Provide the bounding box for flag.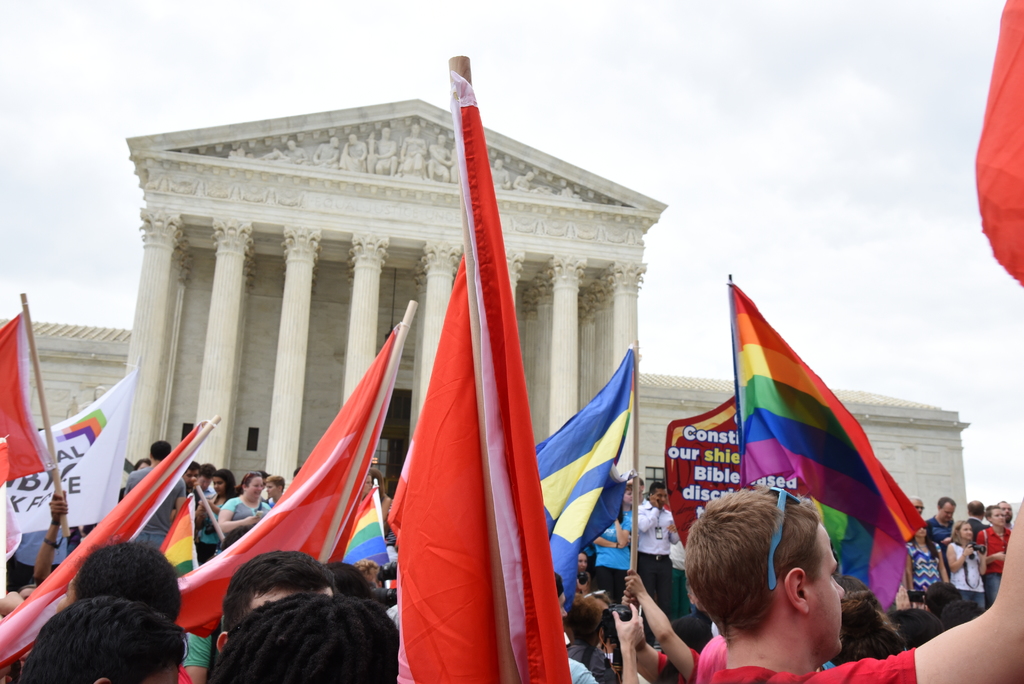
pyautogui.locateOnScreen(339, 487, 390, 569).
